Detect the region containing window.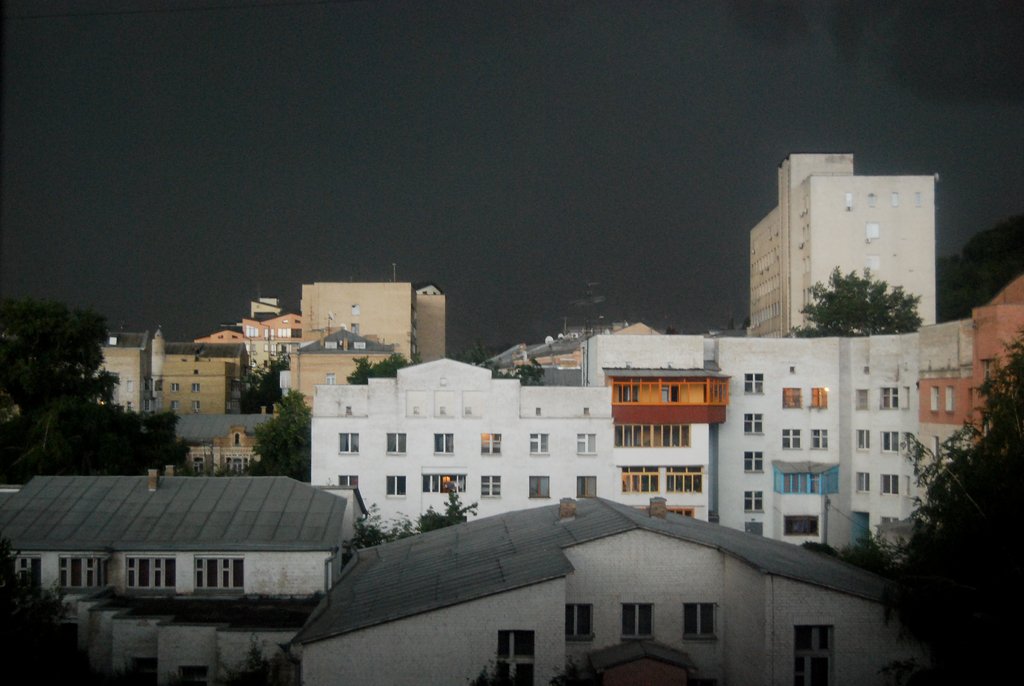
168,382,179,394.
